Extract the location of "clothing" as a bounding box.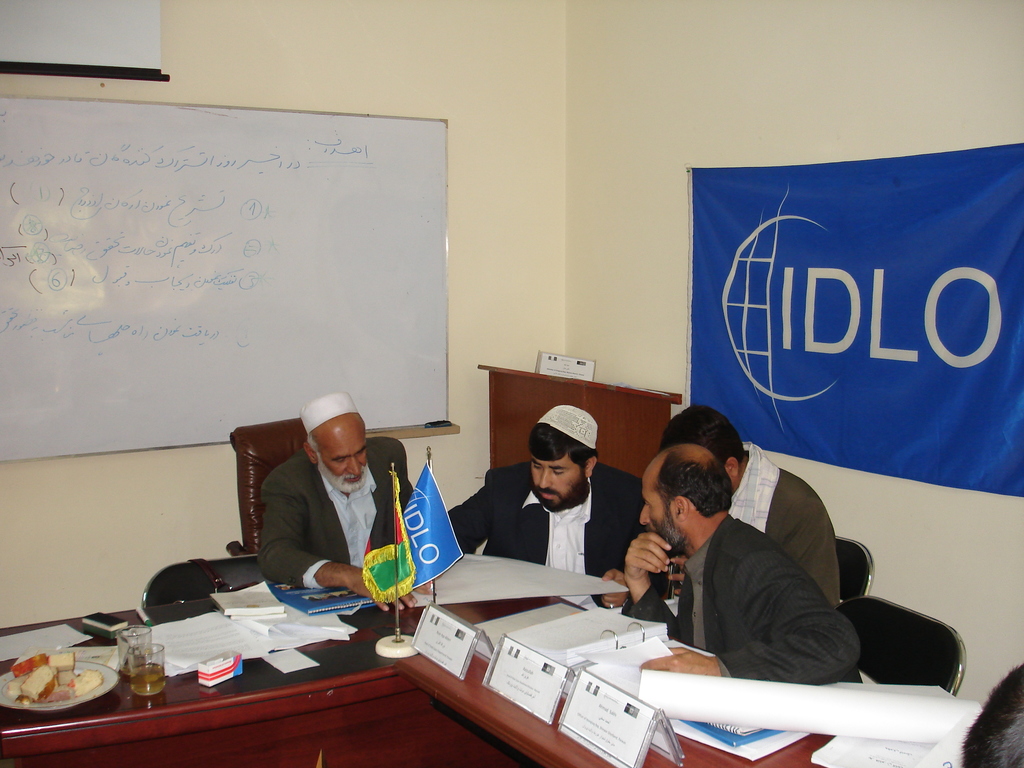
<bbox>625, 516, 865, 684</bbox>.
